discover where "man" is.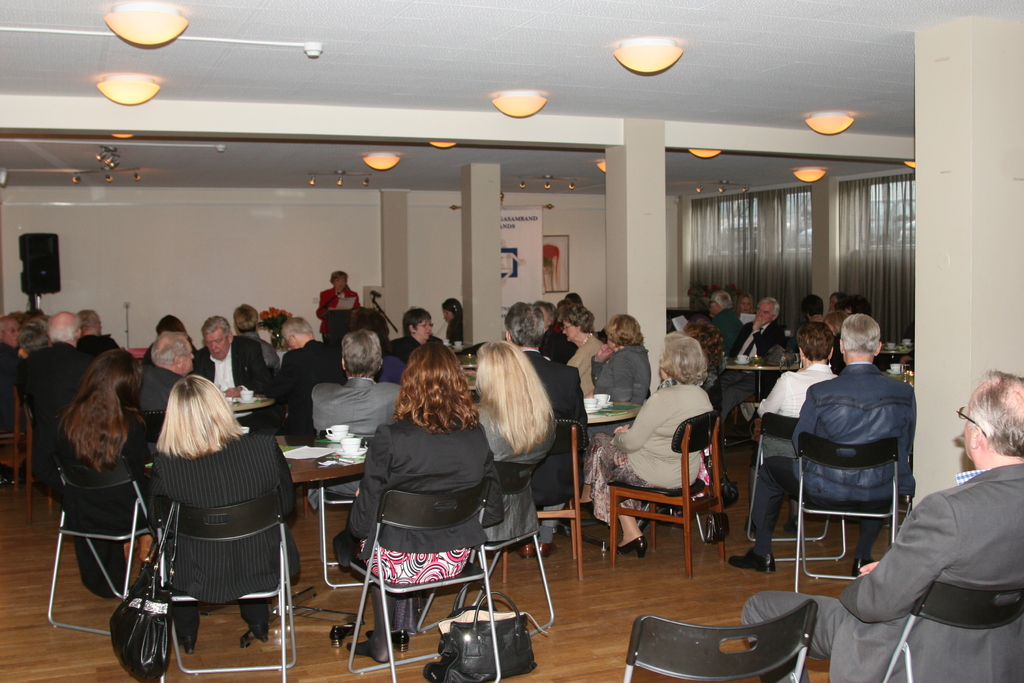
Discovered at [708,292,730,332].
